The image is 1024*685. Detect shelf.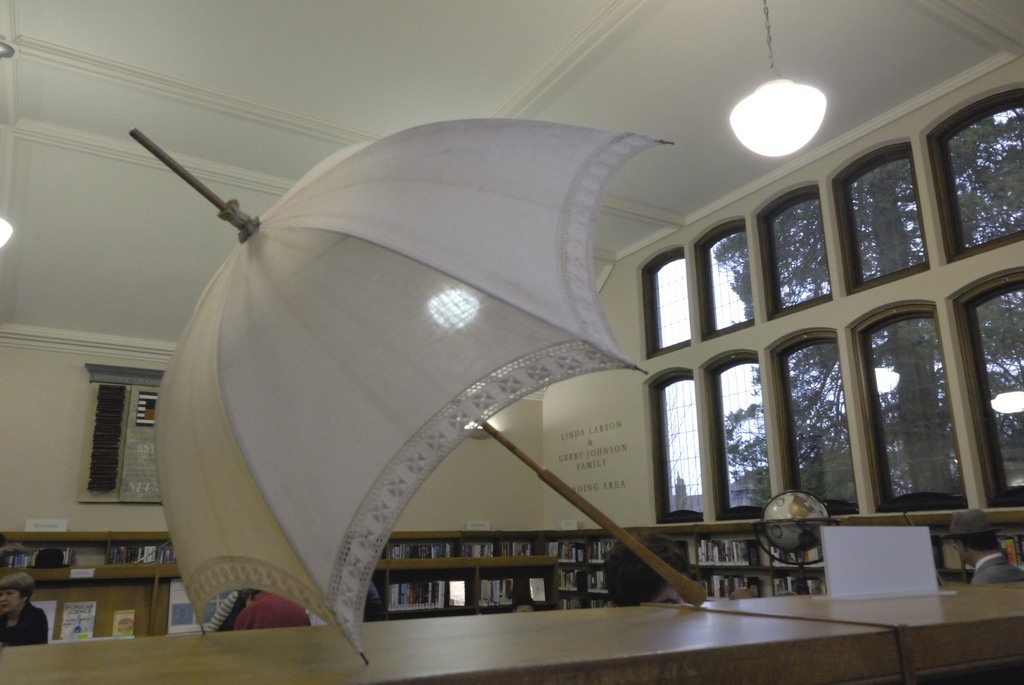
Detection: {"left": 780, "top": 549, "right": 836, "bottom": 579}.
